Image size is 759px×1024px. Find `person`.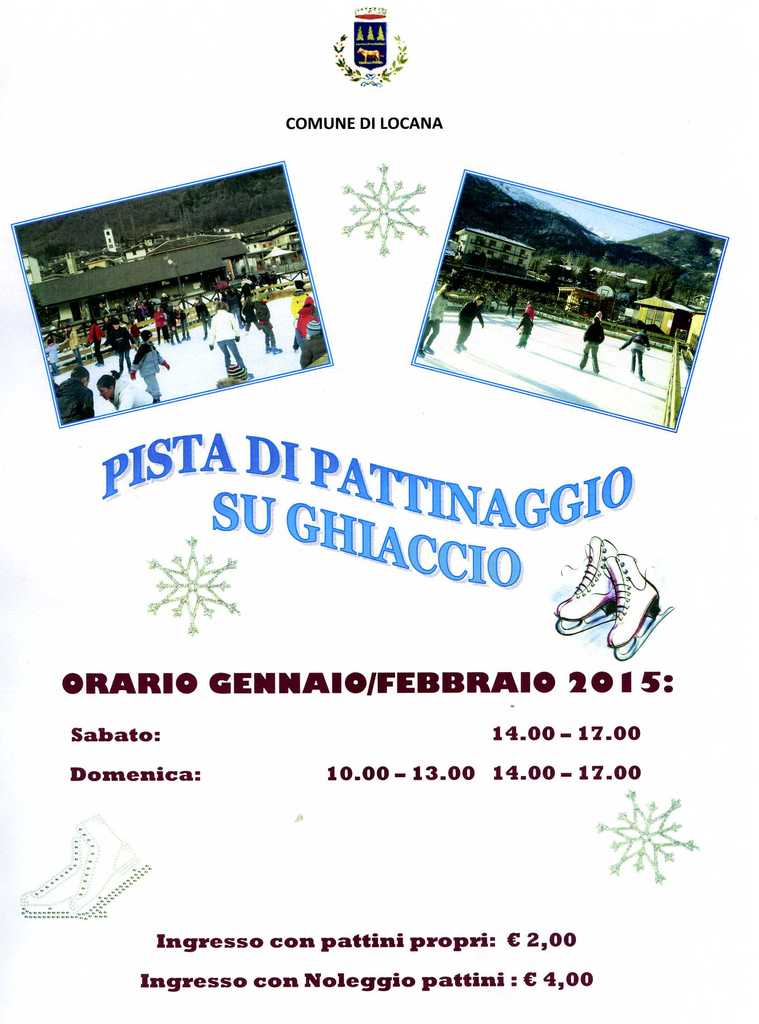
<box>205,299,241,388</box>.
